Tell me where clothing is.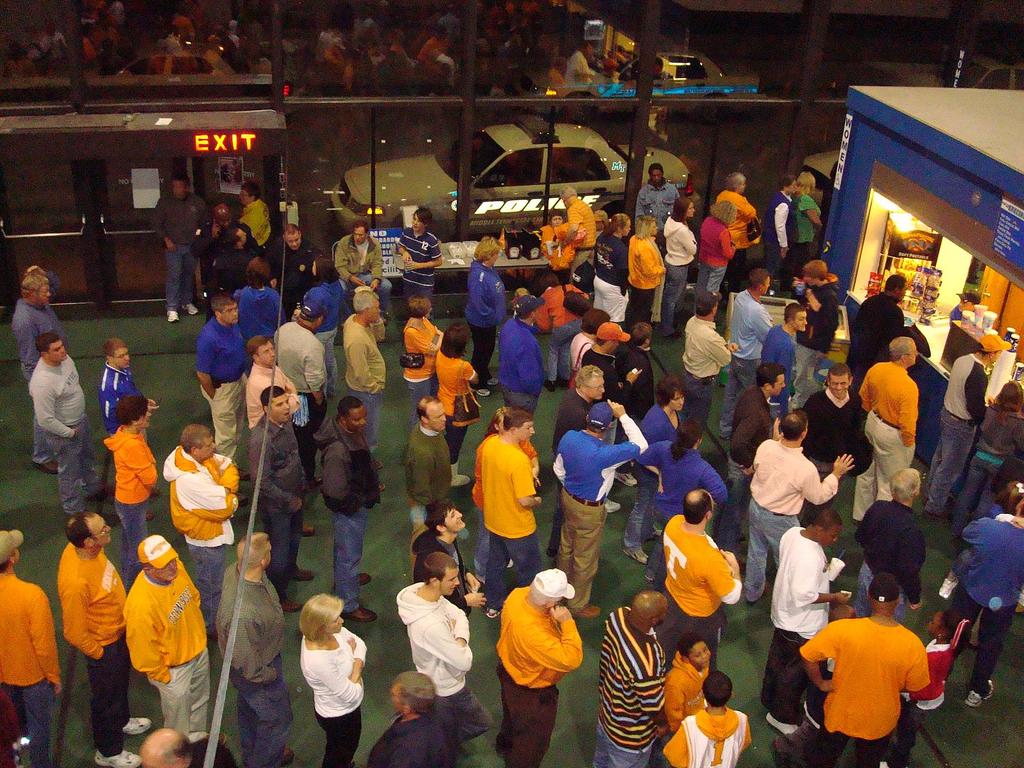
clothing is at 954:401:1023:520.
